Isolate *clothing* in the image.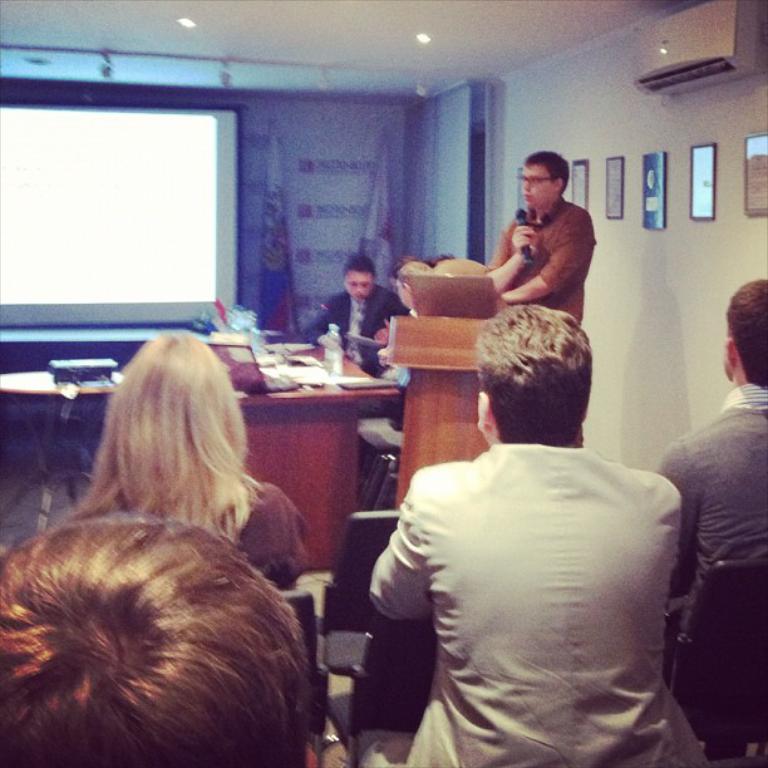
Isolated region: (left=364, top=430, right=701, bottom=767).
